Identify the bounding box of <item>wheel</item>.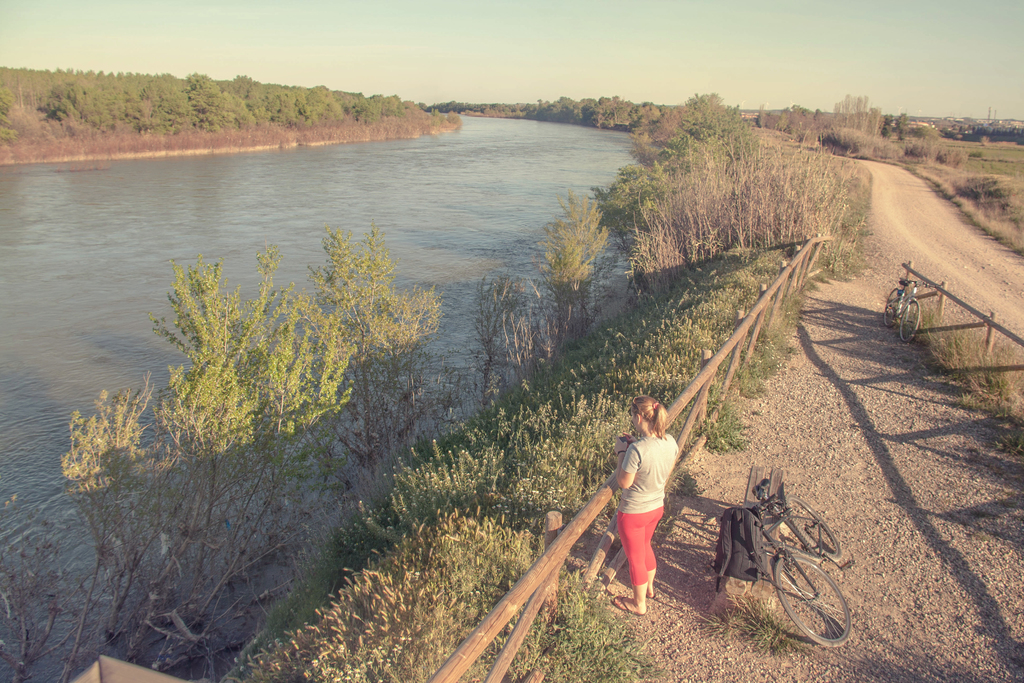
Rect(765, 514, 840, 648).
